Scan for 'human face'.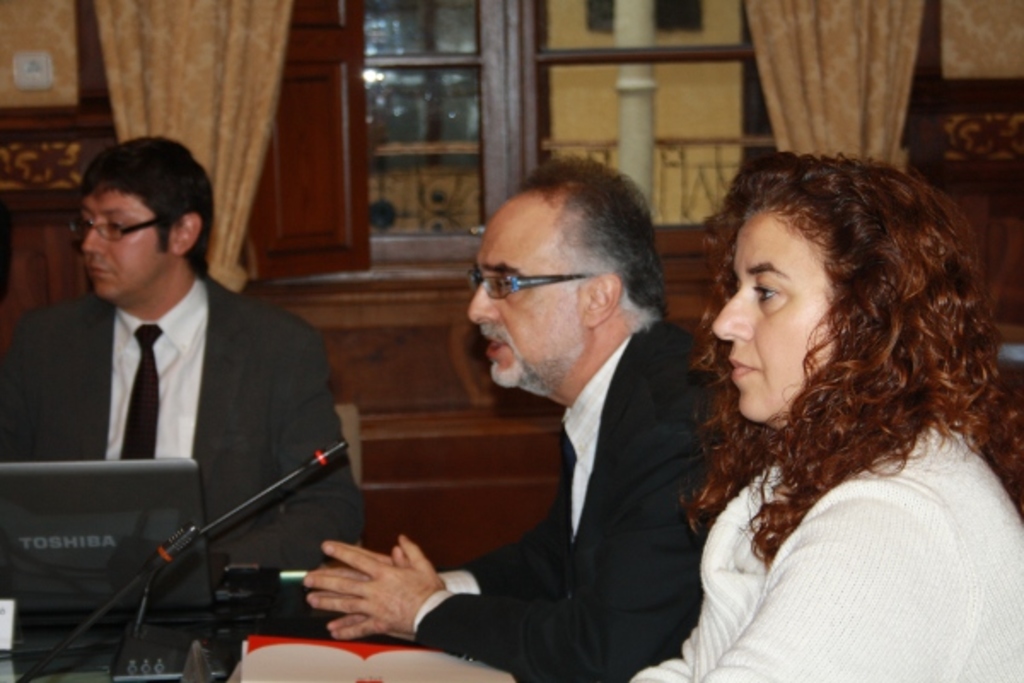
Scan result: <box>468,219,575,389</box>.
